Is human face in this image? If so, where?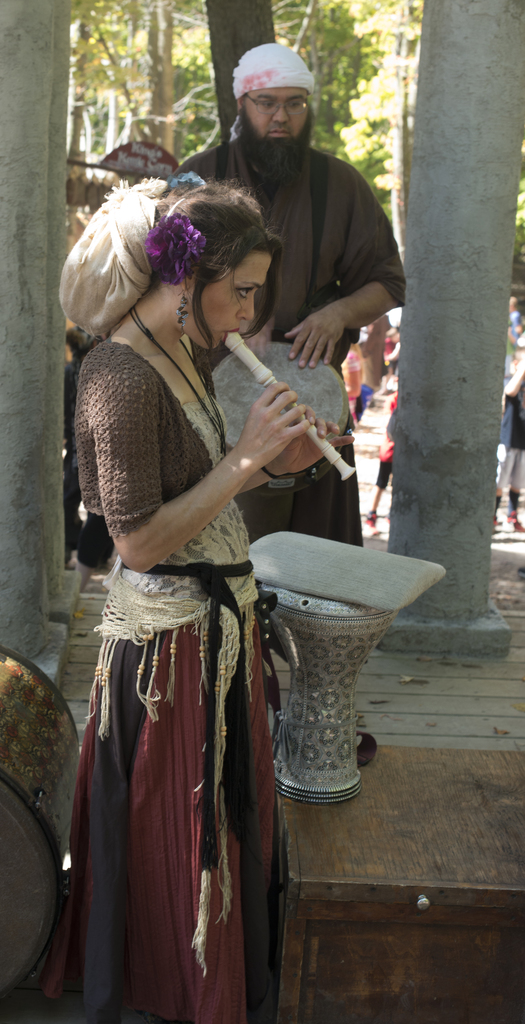
Yes, at (178,232,271,329).
